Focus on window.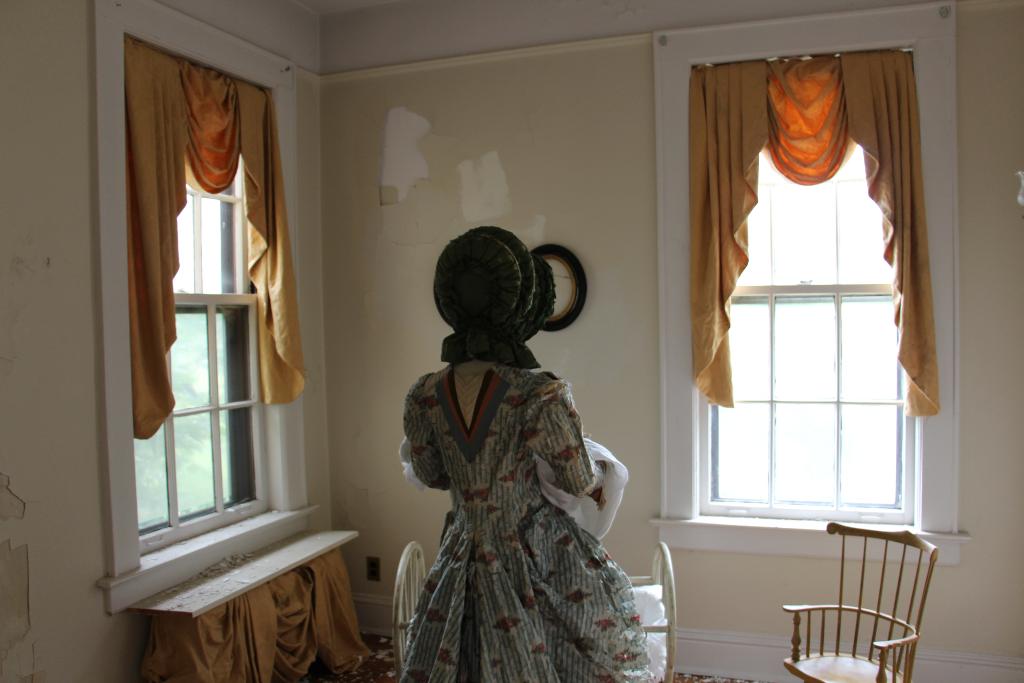
Focused at left=96, top=0, right=361, bottom=619.
